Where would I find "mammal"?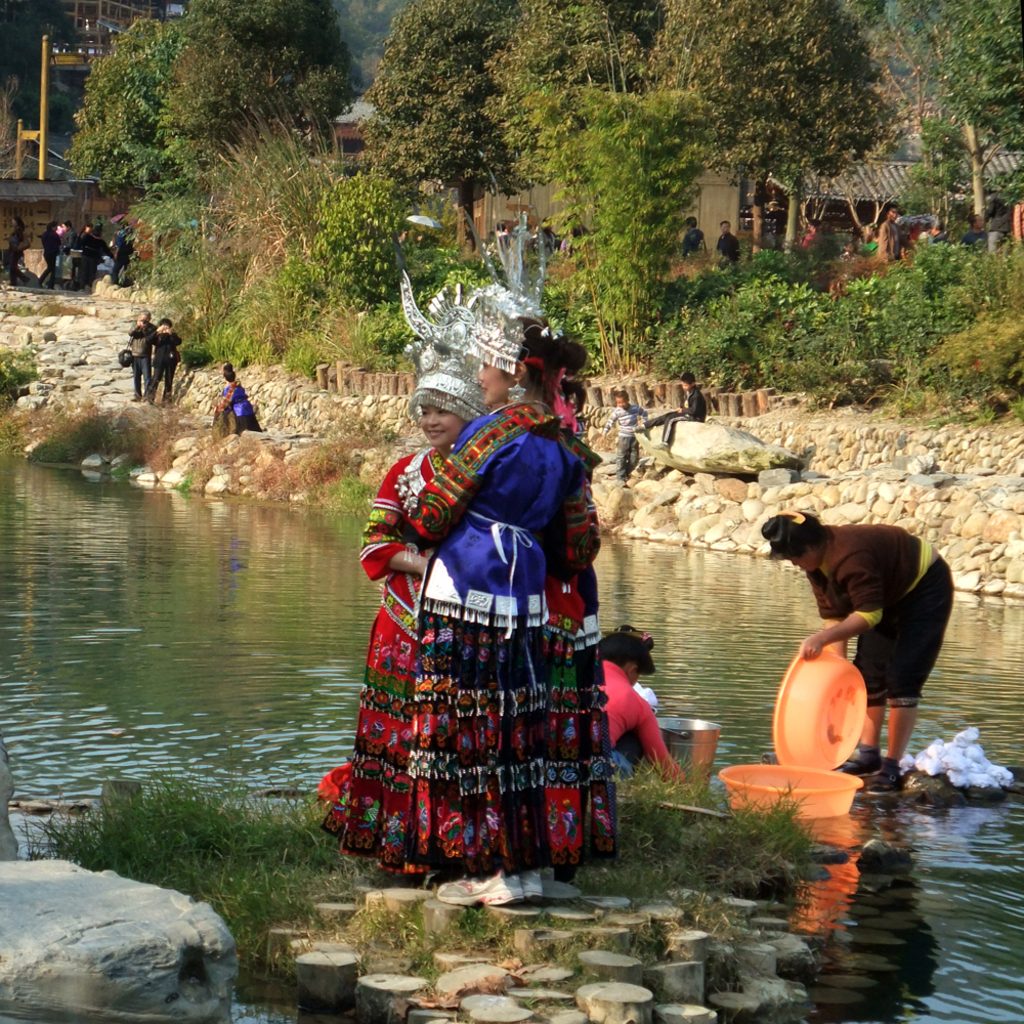
At BBox(1, 215, 31, 288).
